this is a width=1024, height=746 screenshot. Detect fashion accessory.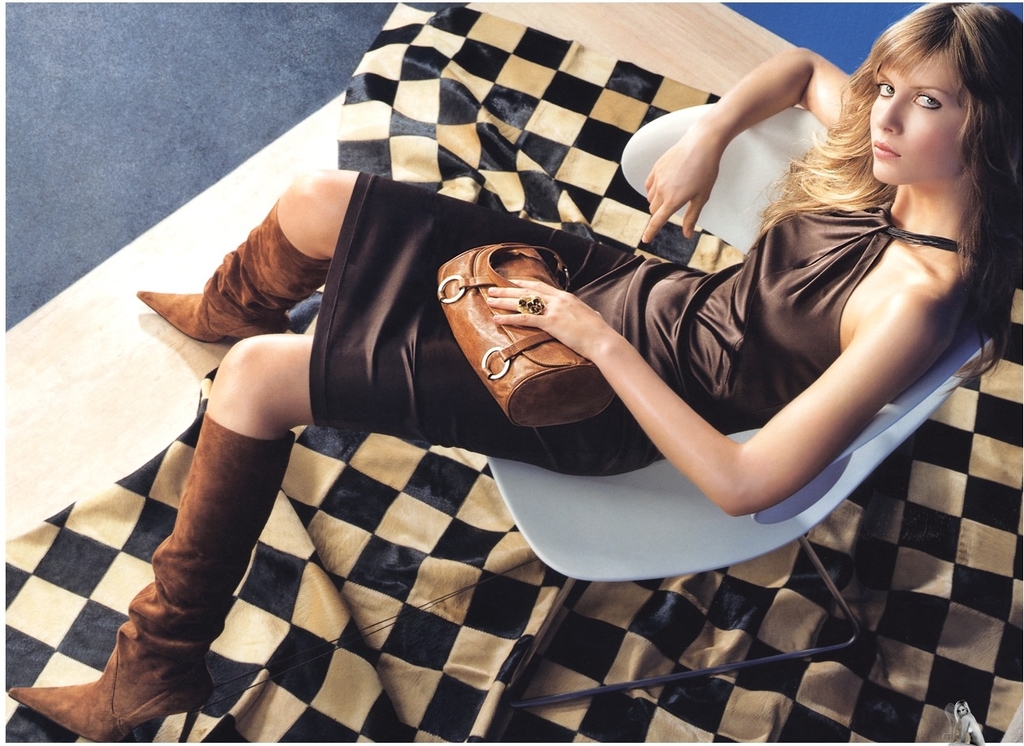
l=434, t=241, r=615, b=439.
